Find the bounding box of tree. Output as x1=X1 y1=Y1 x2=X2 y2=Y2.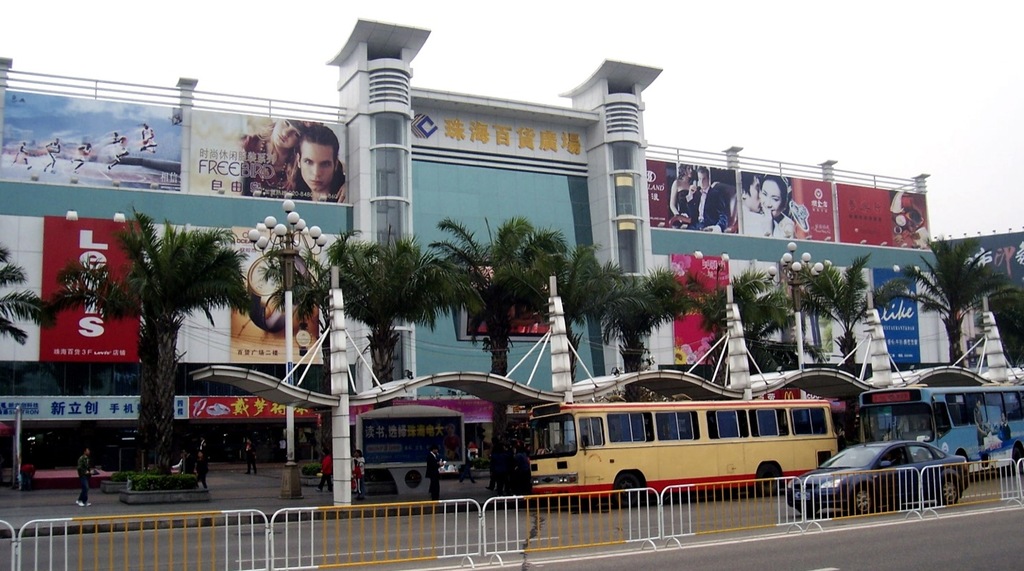
x1=975 y1=288 x2=1023 y2=366.
